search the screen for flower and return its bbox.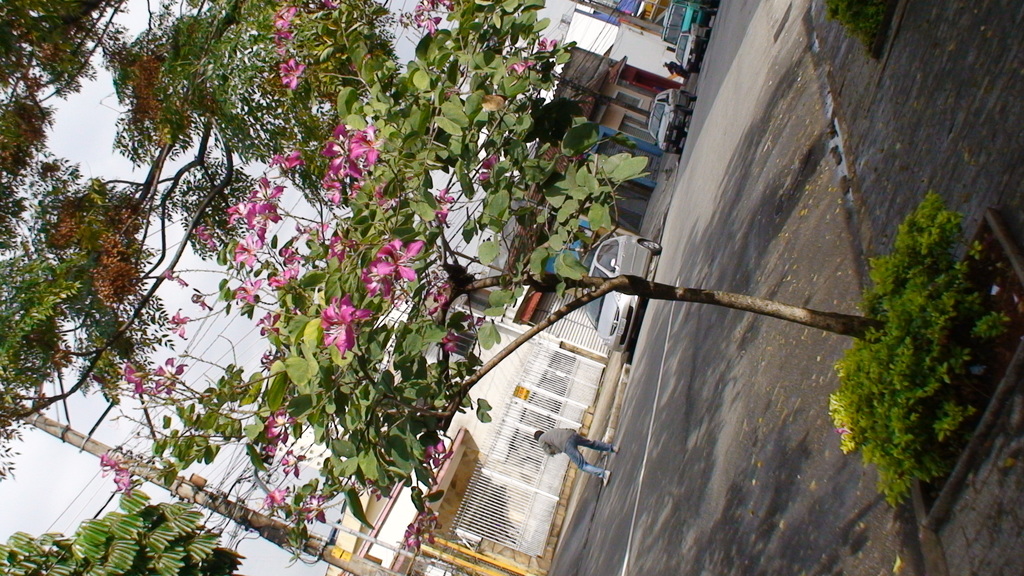
Found: <box>232,273,263,304</box>.
